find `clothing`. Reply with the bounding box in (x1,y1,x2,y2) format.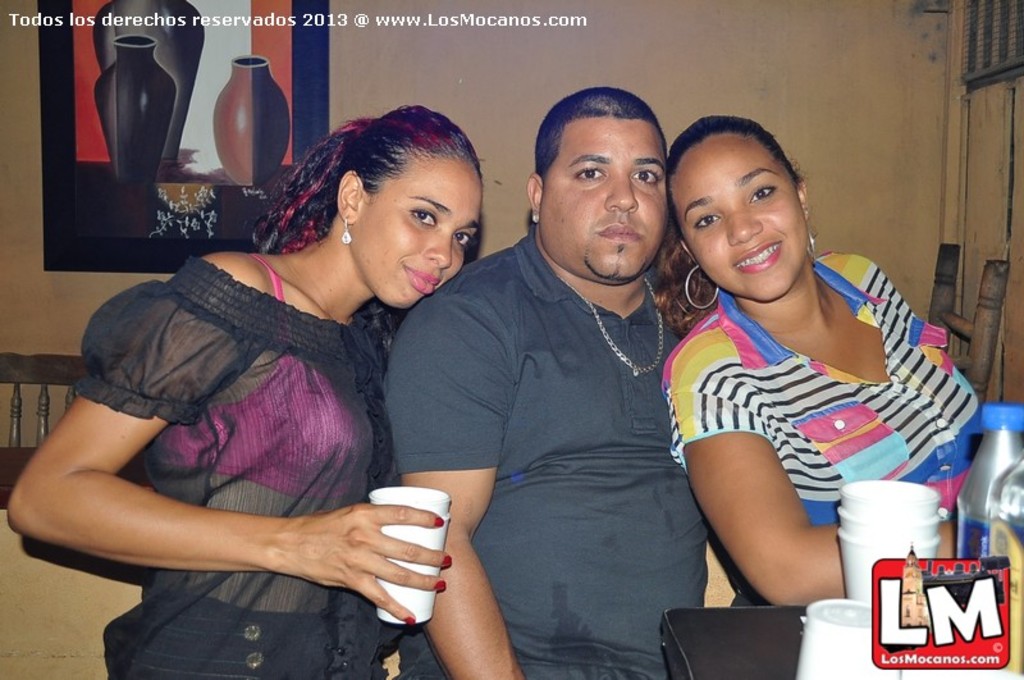
(664,254,982,603).
